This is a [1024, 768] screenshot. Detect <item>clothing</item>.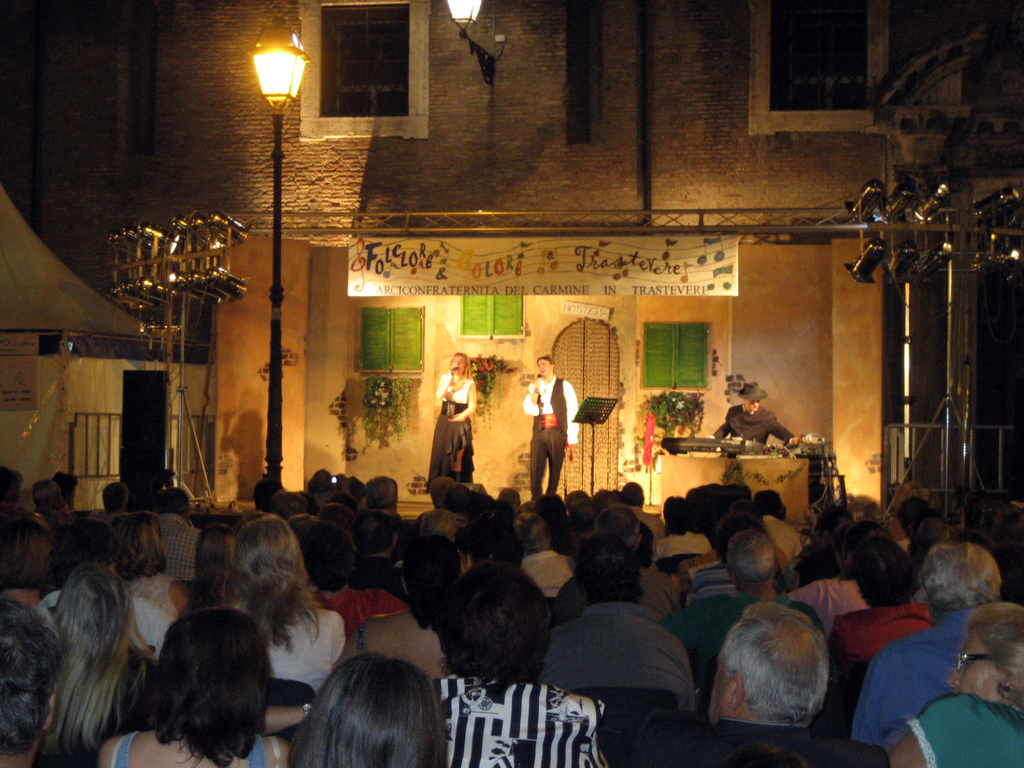
select_region(129, 579, 177, 667).
